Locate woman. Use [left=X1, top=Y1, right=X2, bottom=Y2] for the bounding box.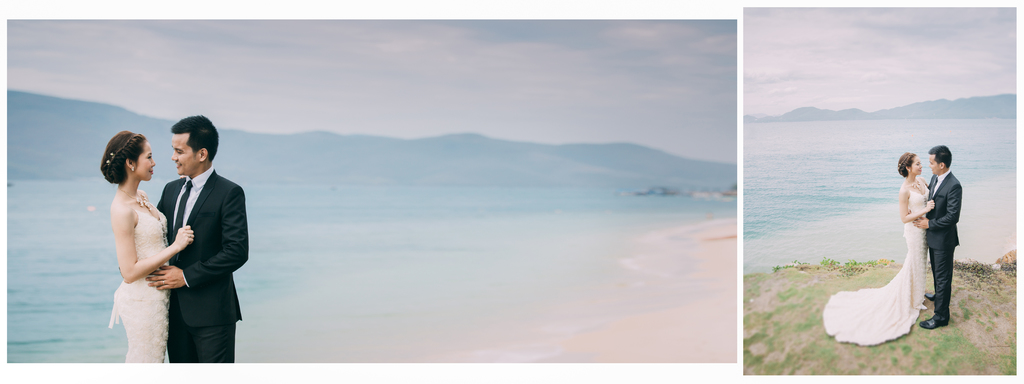
[left=820, top=147, right=936, bottom=347].
